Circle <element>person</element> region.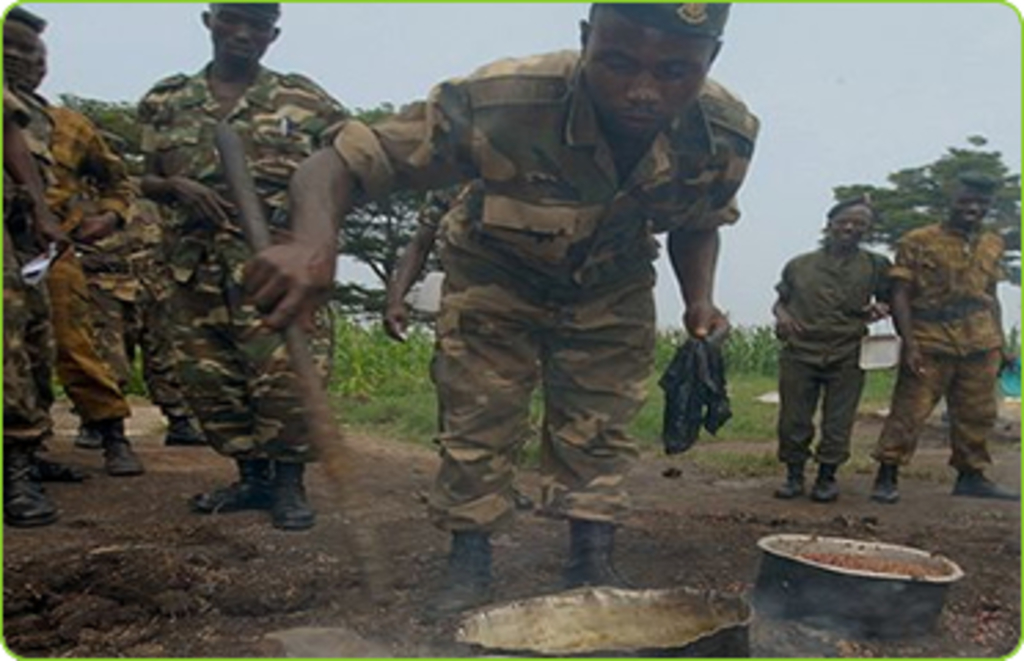
Region: (771,207,886,504).
